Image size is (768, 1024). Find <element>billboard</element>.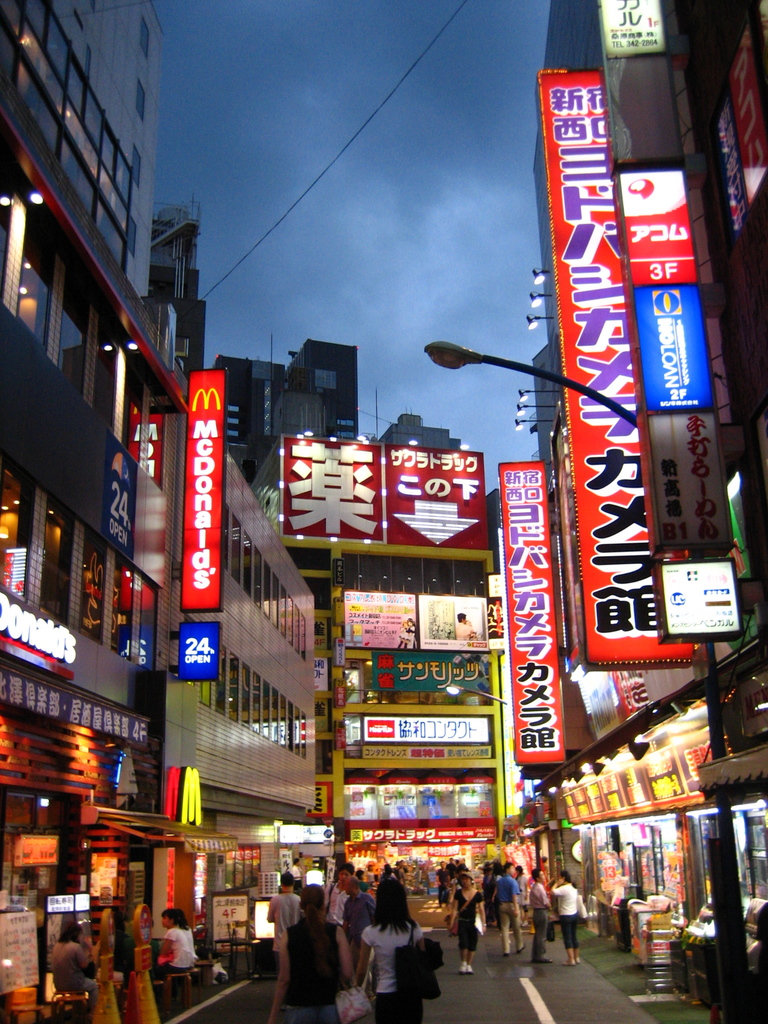
[left=404, top=598, right=493, bottom=636].
